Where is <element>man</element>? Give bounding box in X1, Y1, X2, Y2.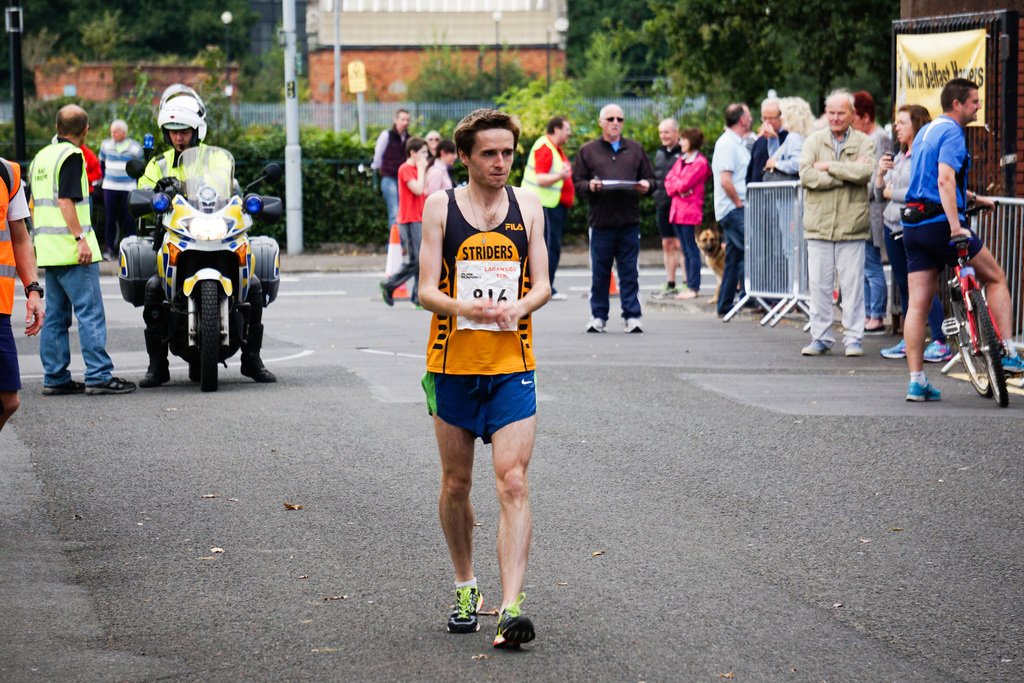
417, 108, 555, 646.
